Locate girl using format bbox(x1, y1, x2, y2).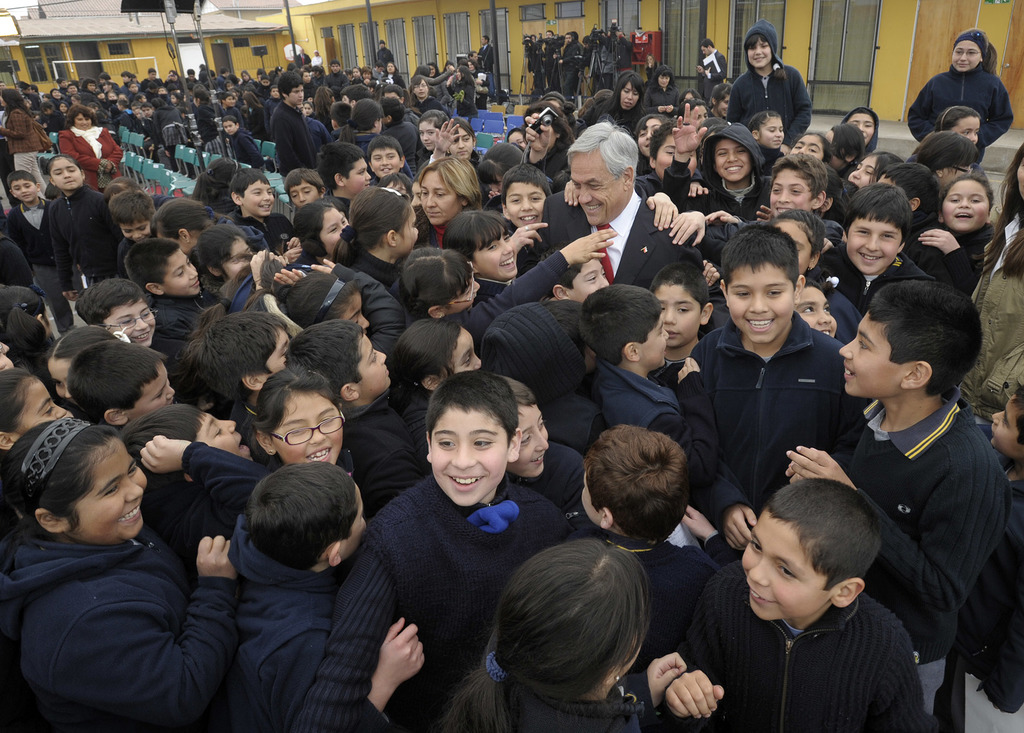
bbox(245, 367, 357, 482).
